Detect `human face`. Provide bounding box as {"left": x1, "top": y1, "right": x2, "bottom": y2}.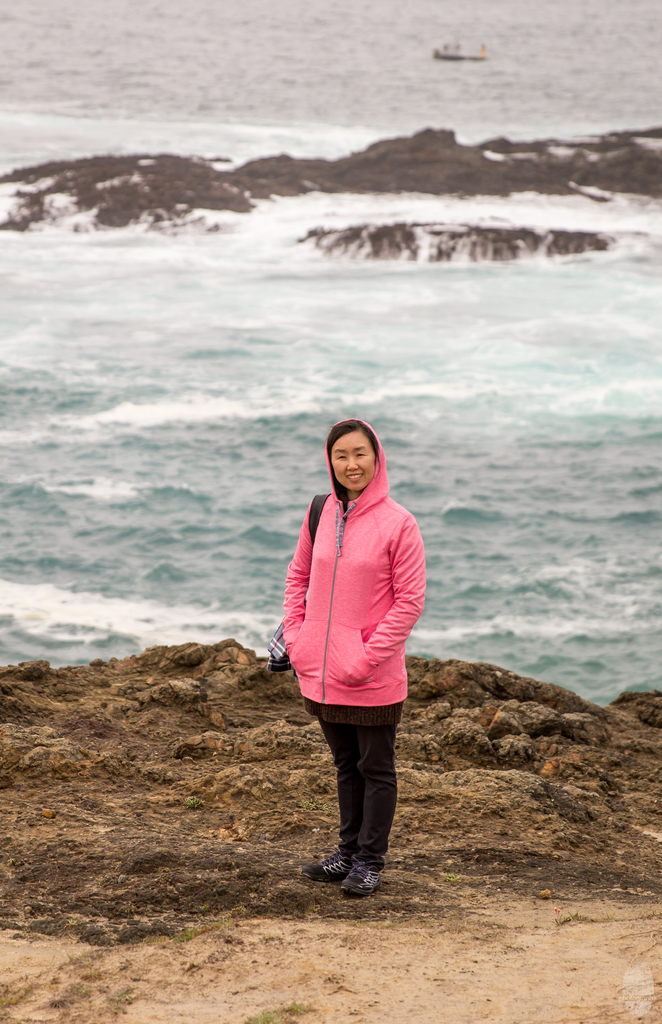
{"left": 328, "top": 433, "right": 376, "bottom": 488}.
